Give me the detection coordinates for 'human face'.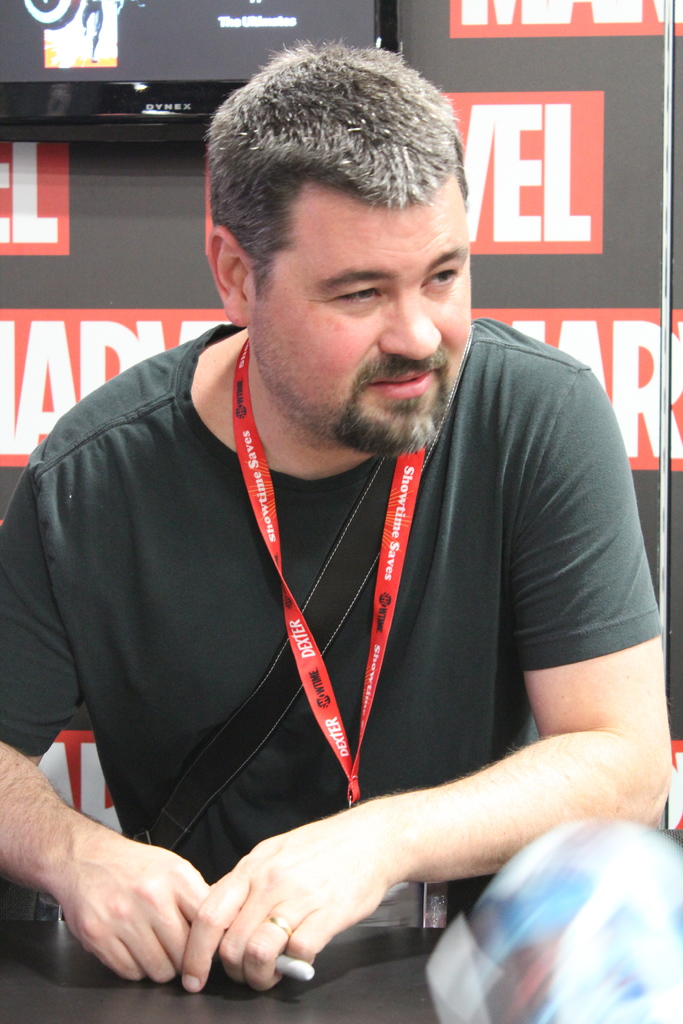
250 184 474 454.
